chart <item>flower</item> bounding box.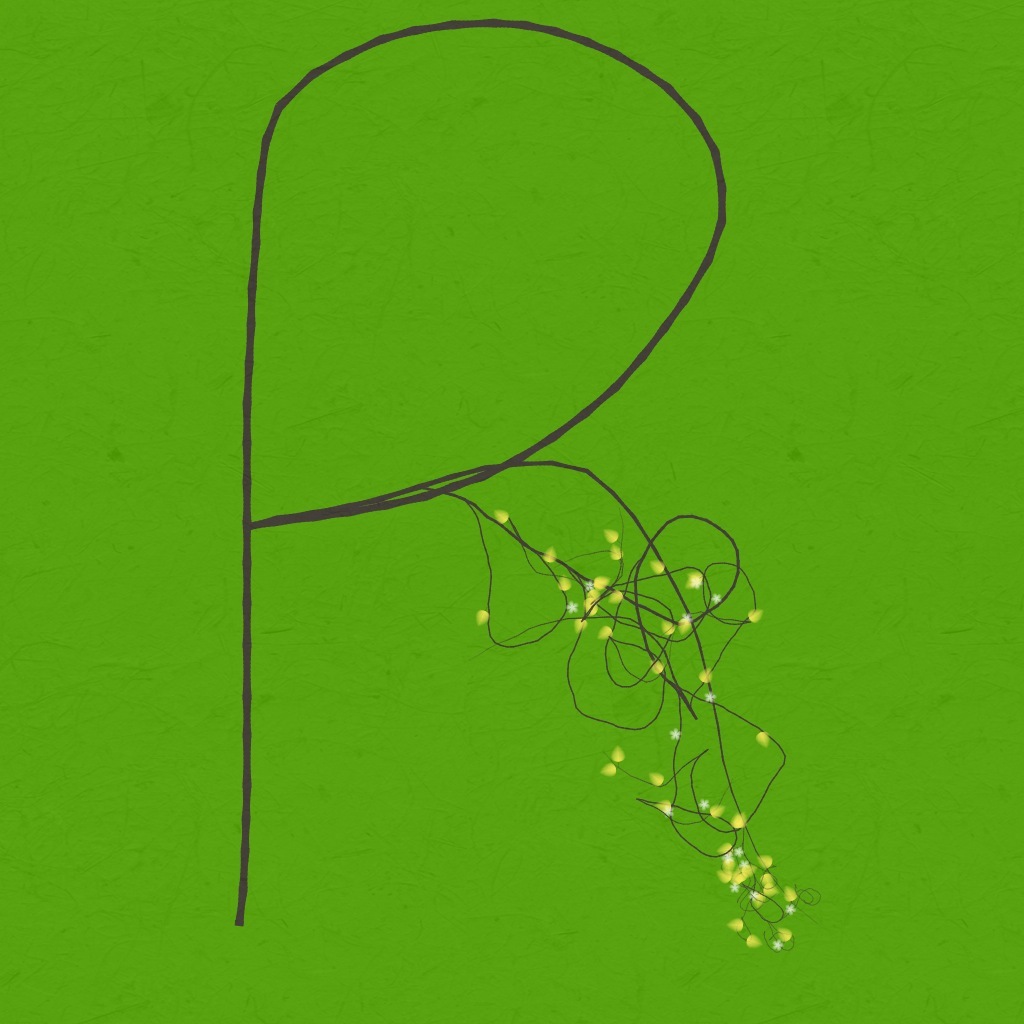
Charted: <bbox>785, 902, 796, 912</bbox>.
